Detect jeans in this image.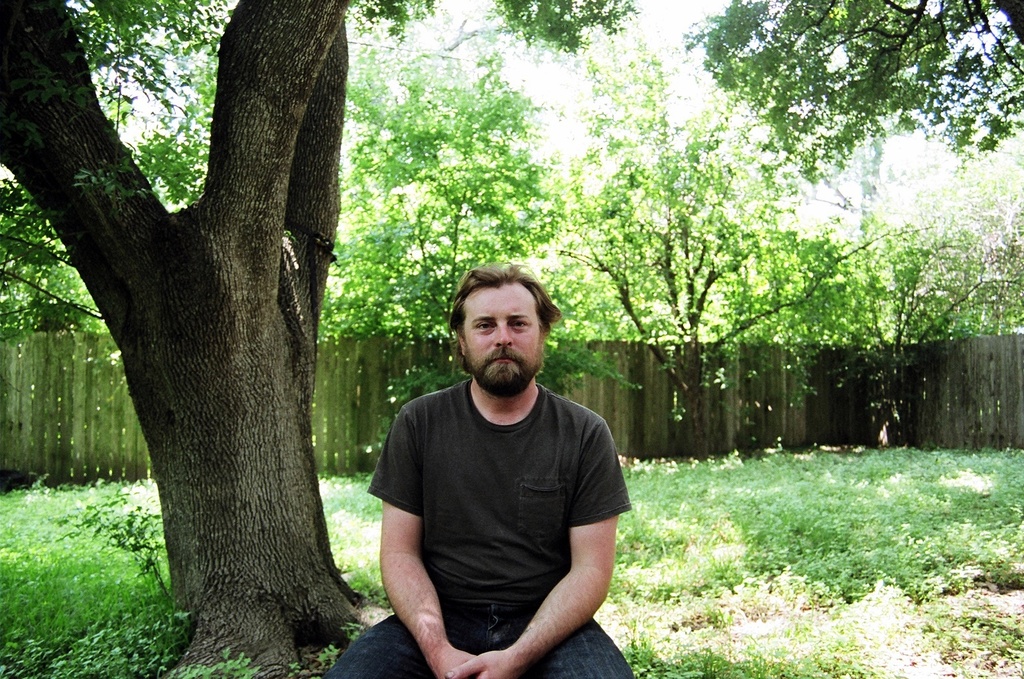
Detection: left=324, top=591, right=641, bottom=678.
